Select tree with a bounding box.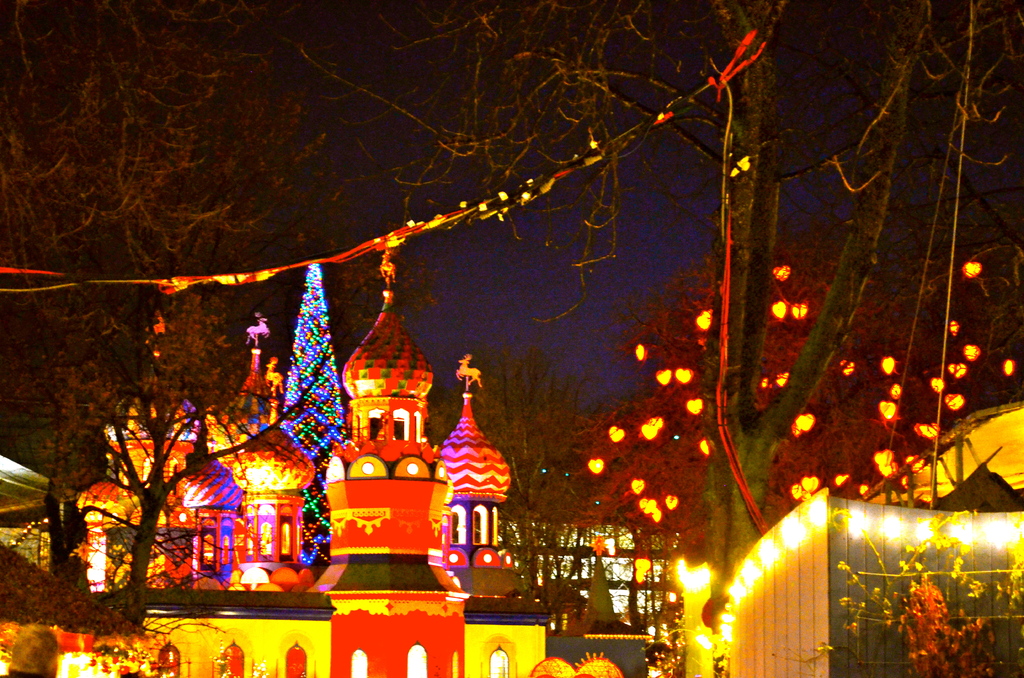
box(292, 0, 1023, 609).
